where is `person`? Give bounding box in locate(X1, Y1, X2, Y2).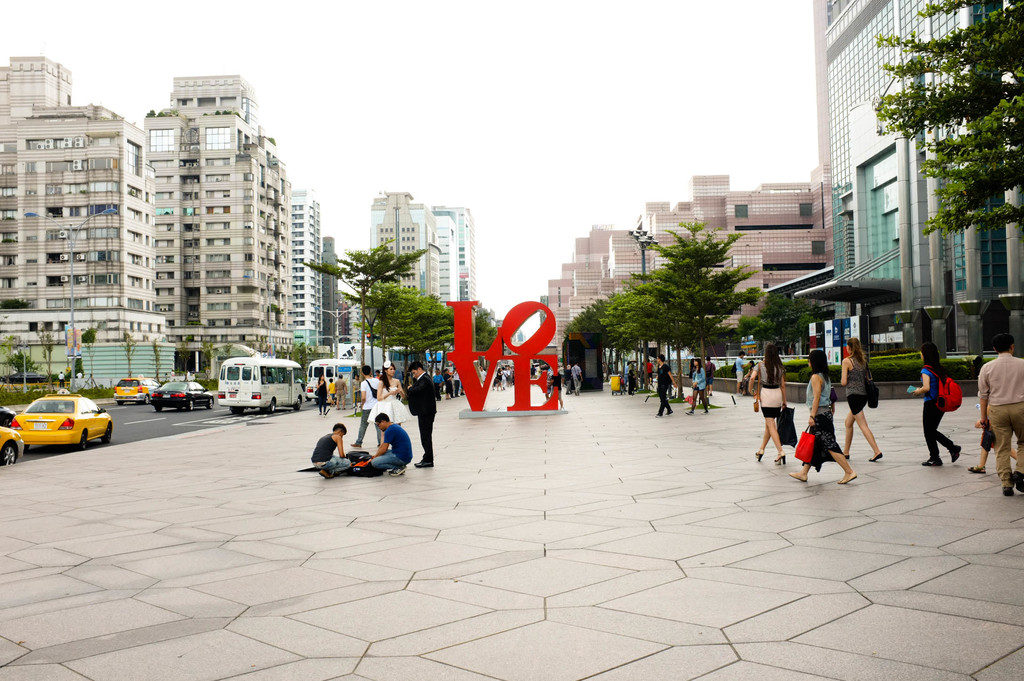
locate(56, 371, 68, 388).
